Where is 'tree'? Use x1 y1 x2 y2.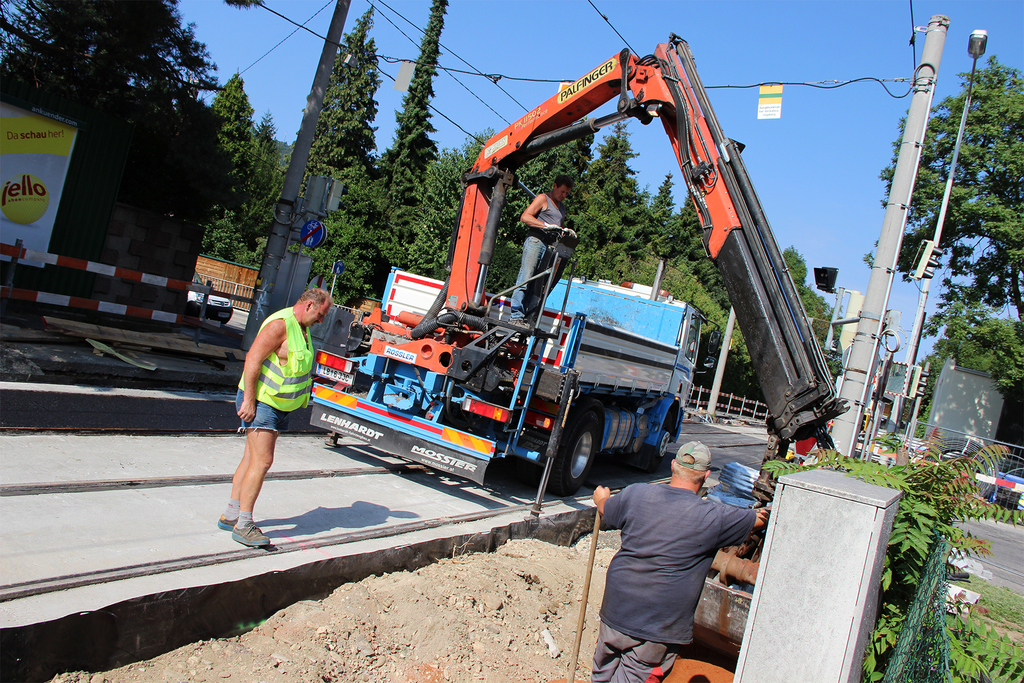
863 53 1023 402.
